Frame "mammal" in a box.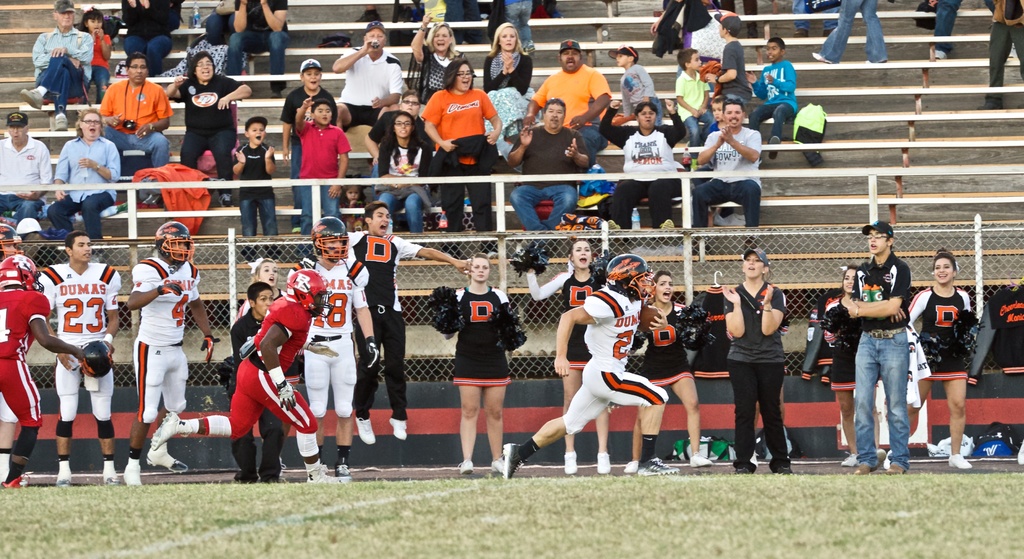
600/98/680/233.
